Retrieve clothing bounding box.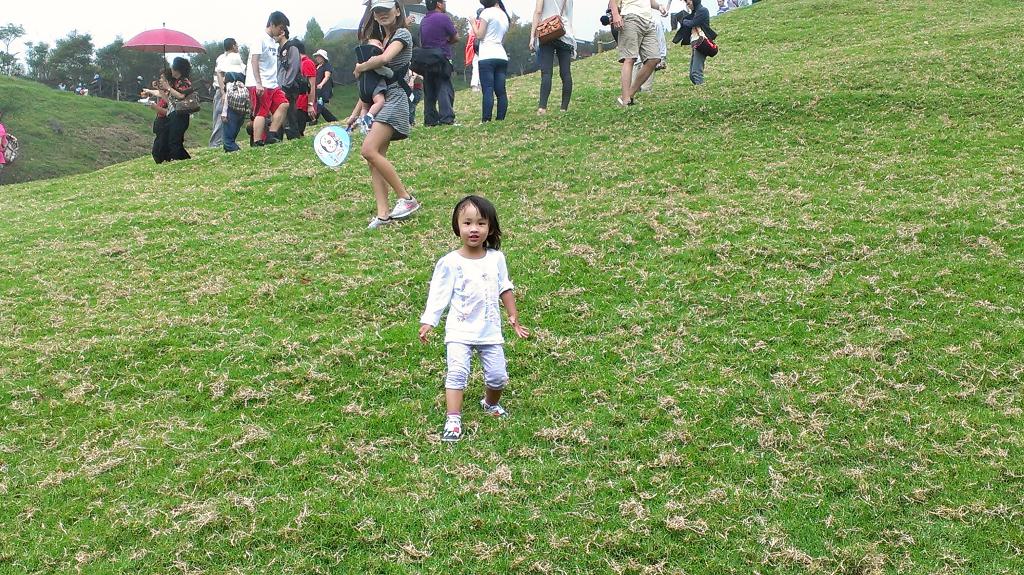
Bounding box: bbox=(210, 56, 227, 147).
